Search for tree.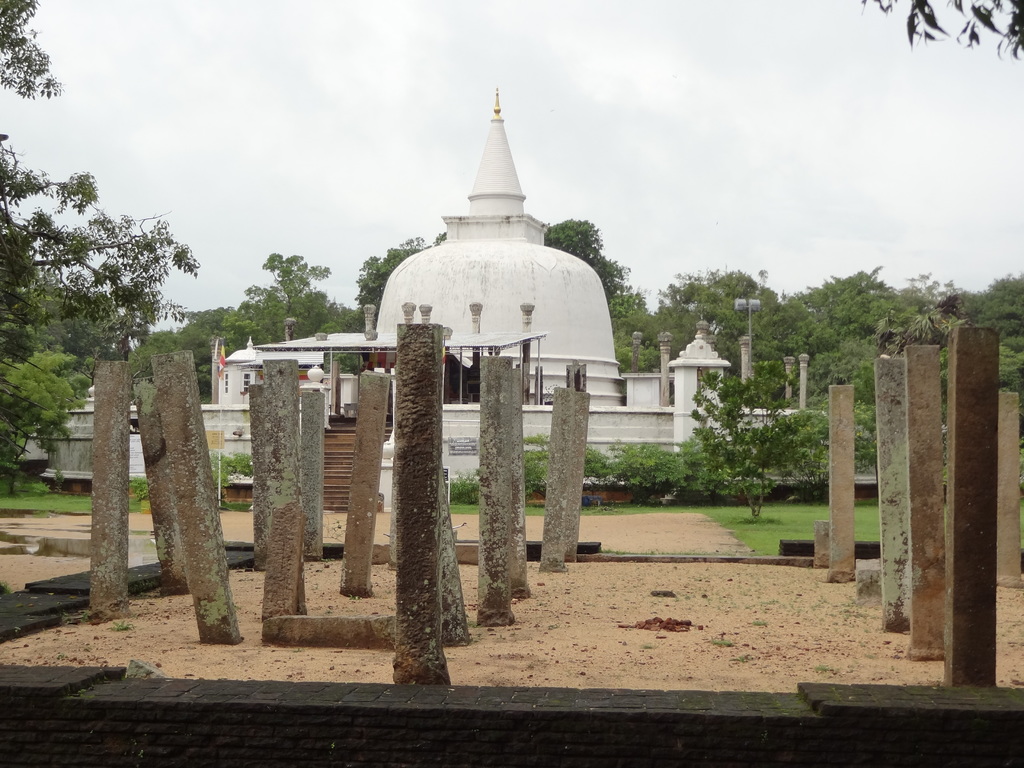
Found at region(808, 350, 883, 421).
